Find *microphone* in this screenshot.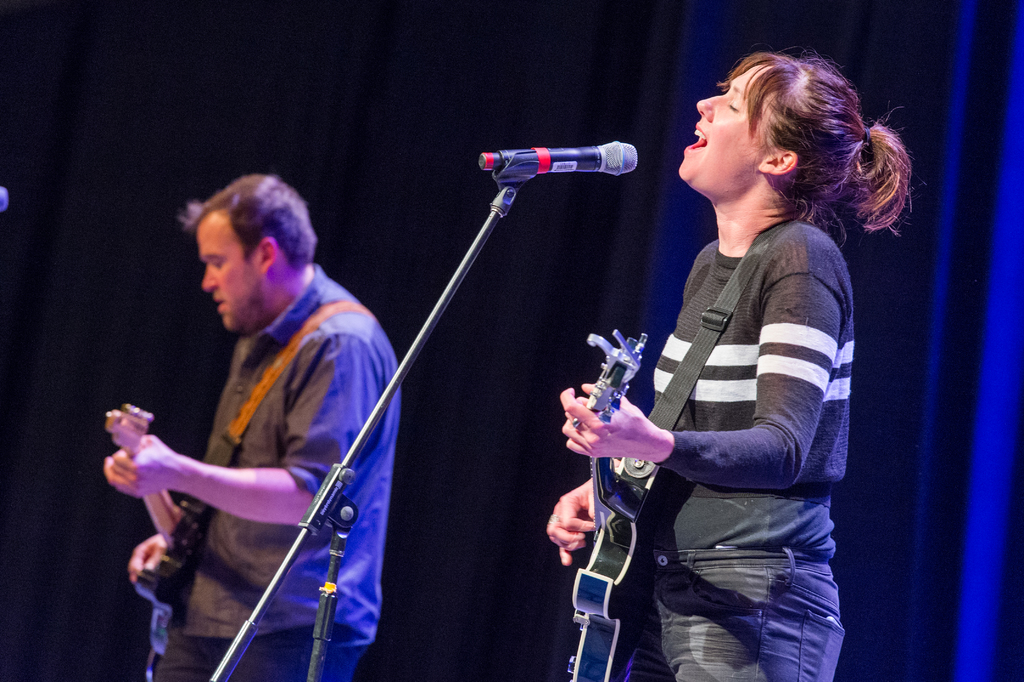
The bounding box for *microphone* is box(472, 137, 658, 206).
